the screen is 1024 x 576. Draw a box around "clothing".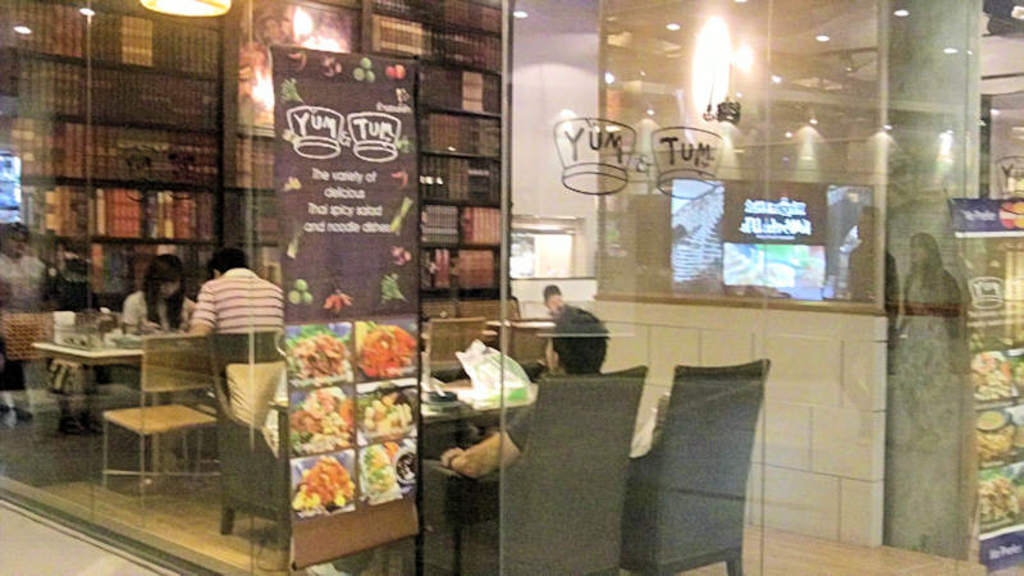
box=[119, 288, 195, 340].
